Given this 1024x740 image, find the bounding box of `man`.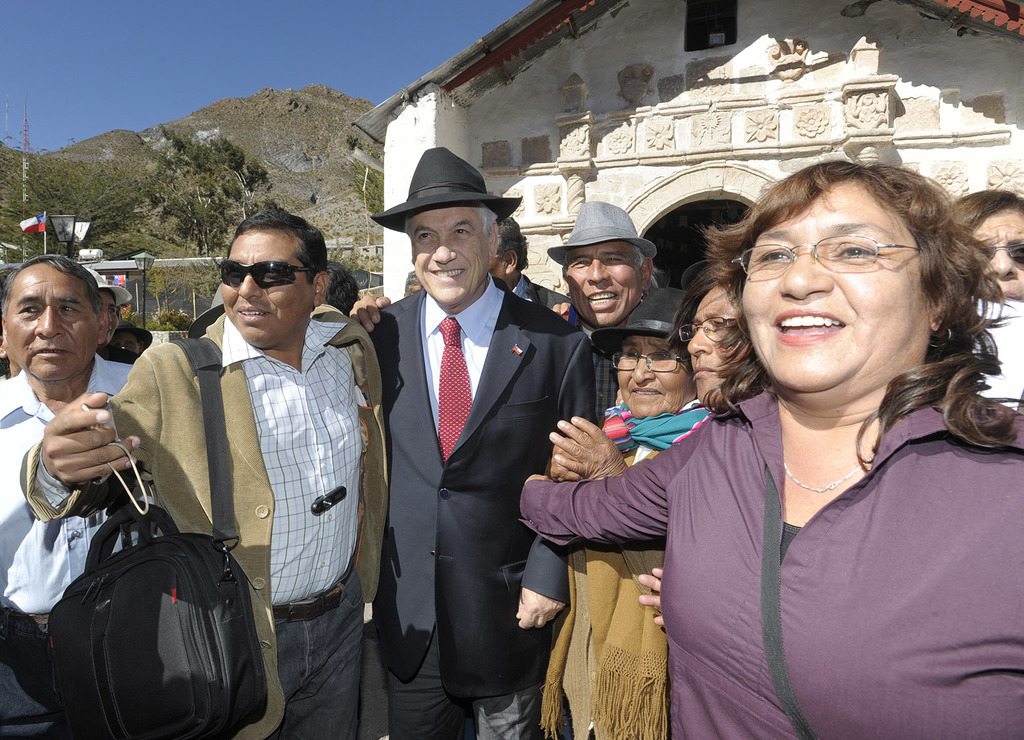
BBox(547, 197, 661, 430).
